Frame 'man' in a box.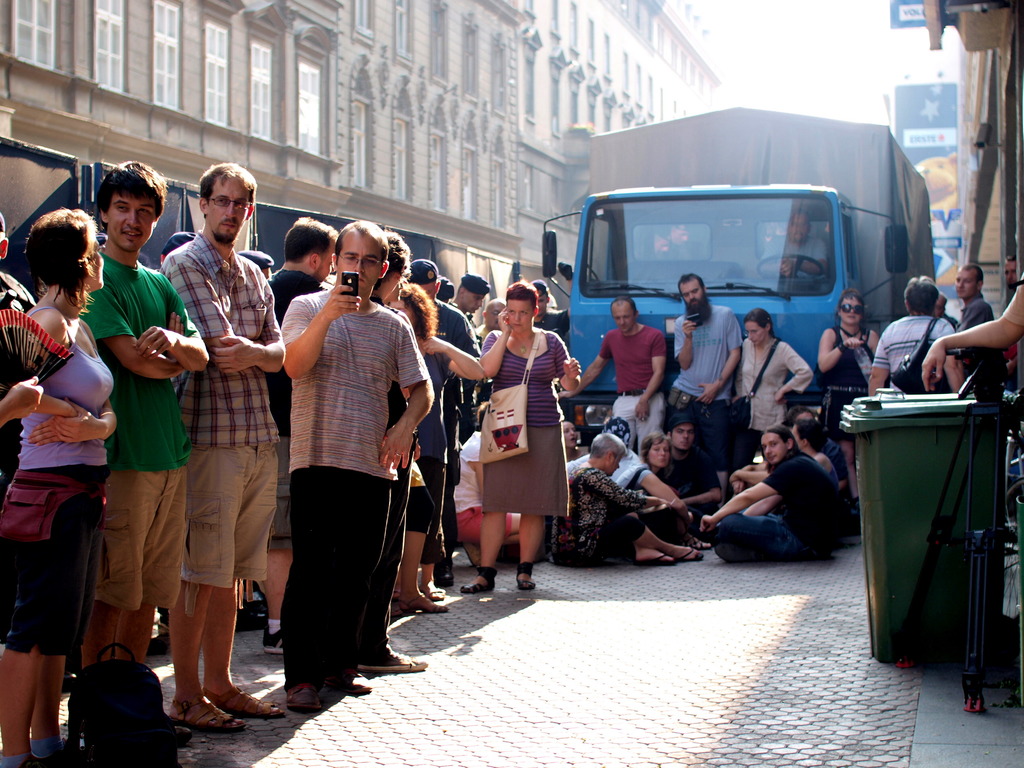
<bbox>454, 268, 483, 326</bbox>.
